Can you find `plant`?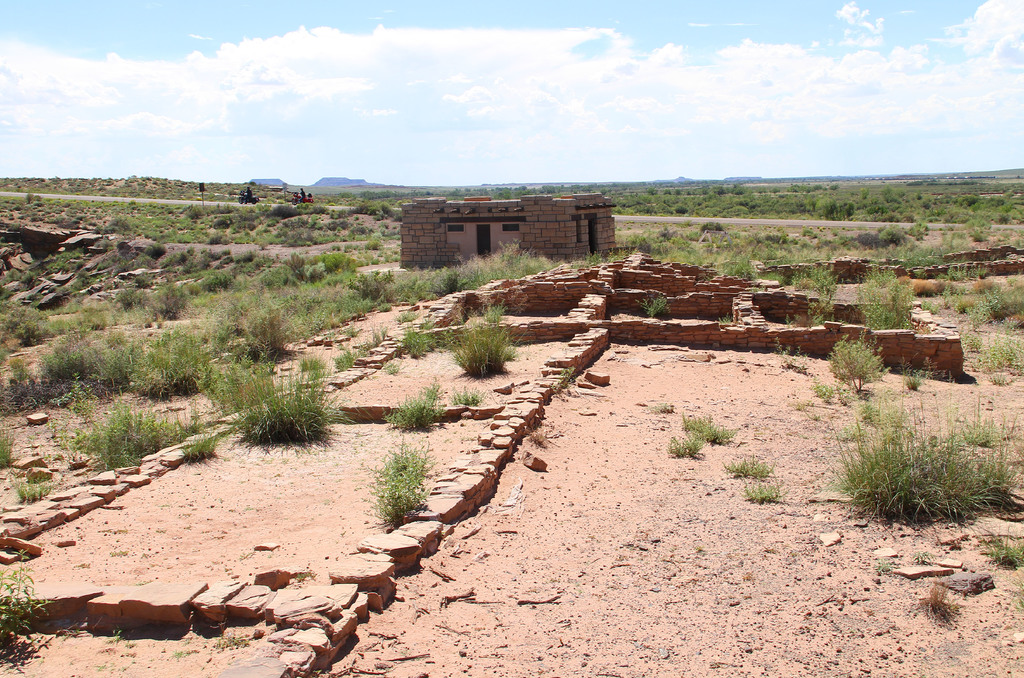
Yes, bounding box: 415:319:454:338.
